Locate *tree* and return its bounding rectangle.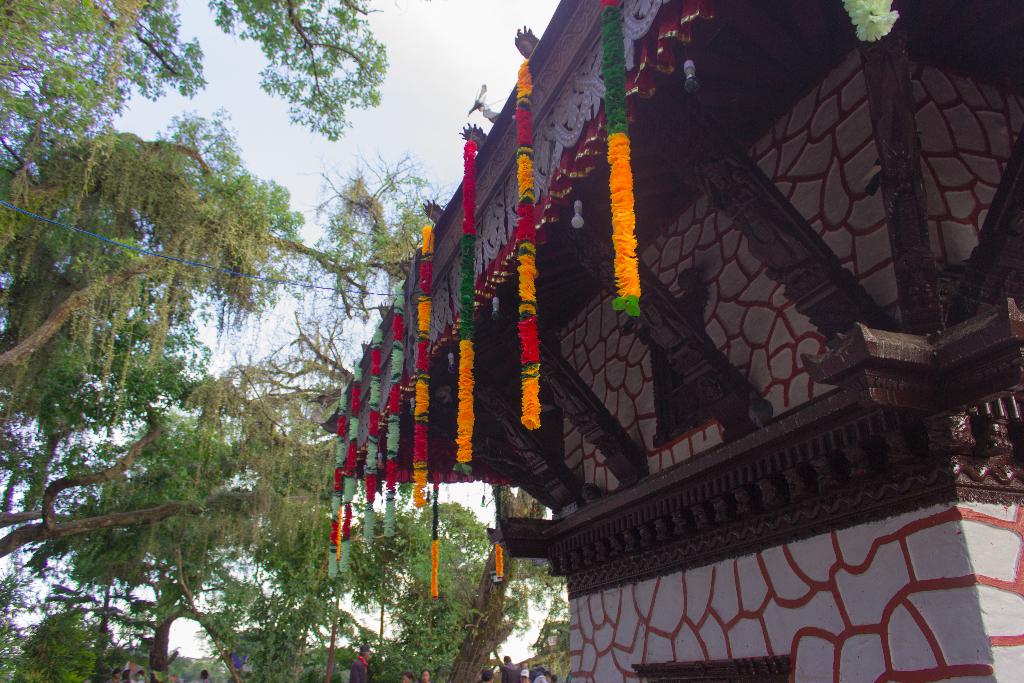
{"left": 164, "top": 463, "right": 468, "bottom": 682}.
